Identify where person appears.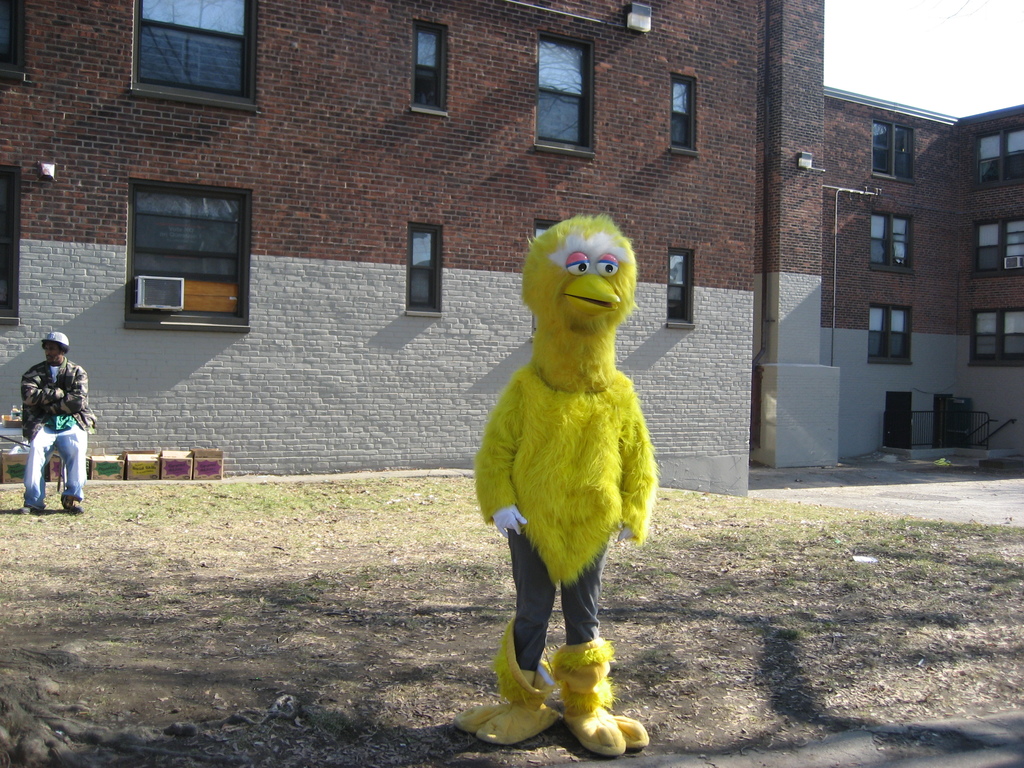
Appears at locate(14, 318, 84, 514).
